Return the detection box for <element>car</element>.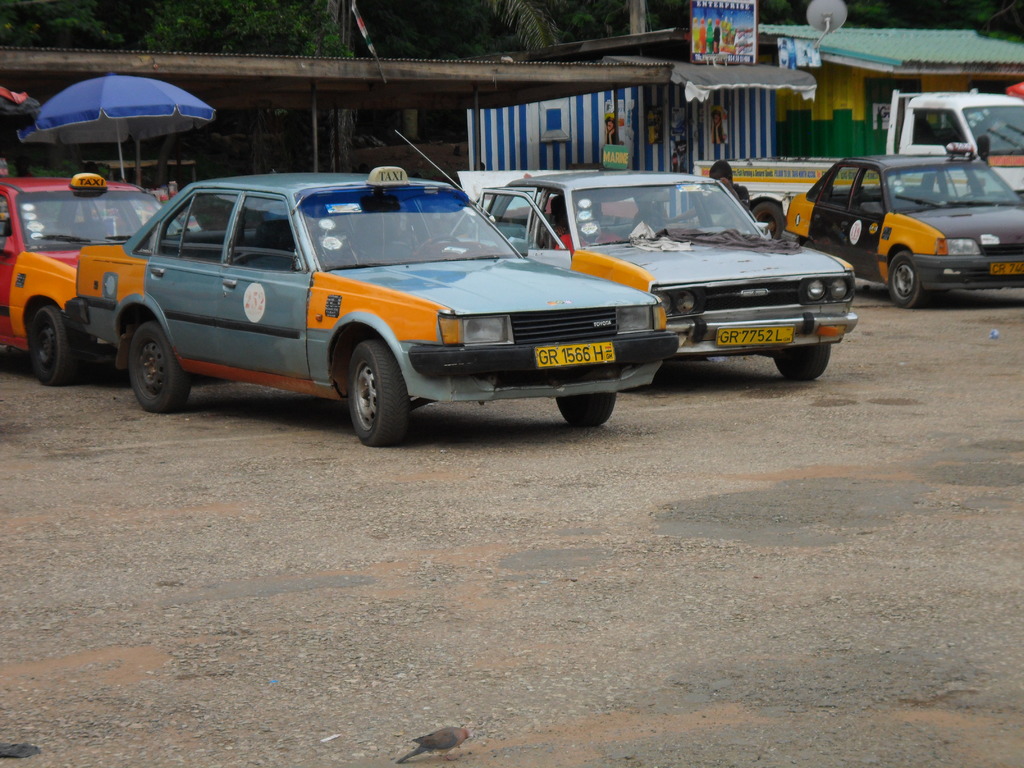
<region>785, 150, 1023, 305</region>.
